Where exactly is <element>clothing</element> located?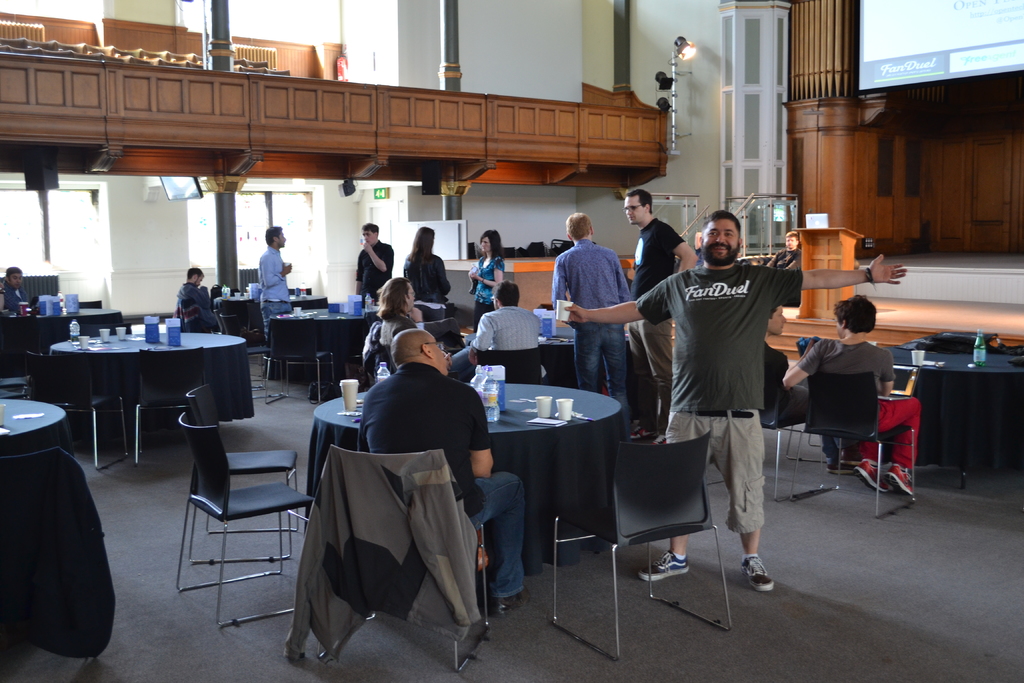
Its bounding box is l=473, t=254, r=508, b=334.
